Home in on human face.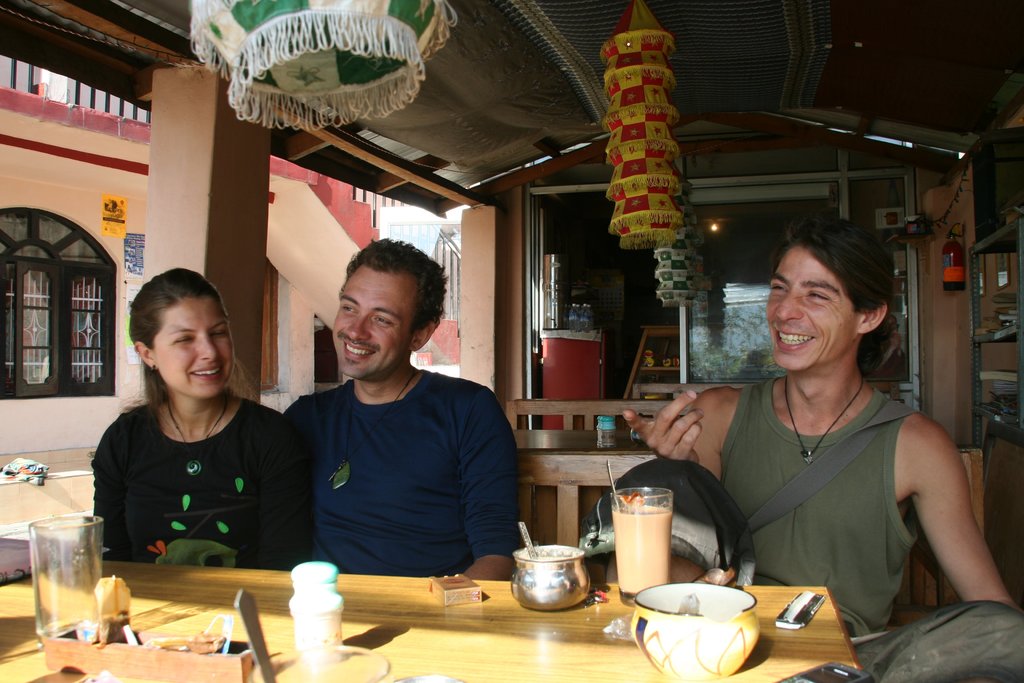
Homed in at box=[762, 247, 861, 369].
